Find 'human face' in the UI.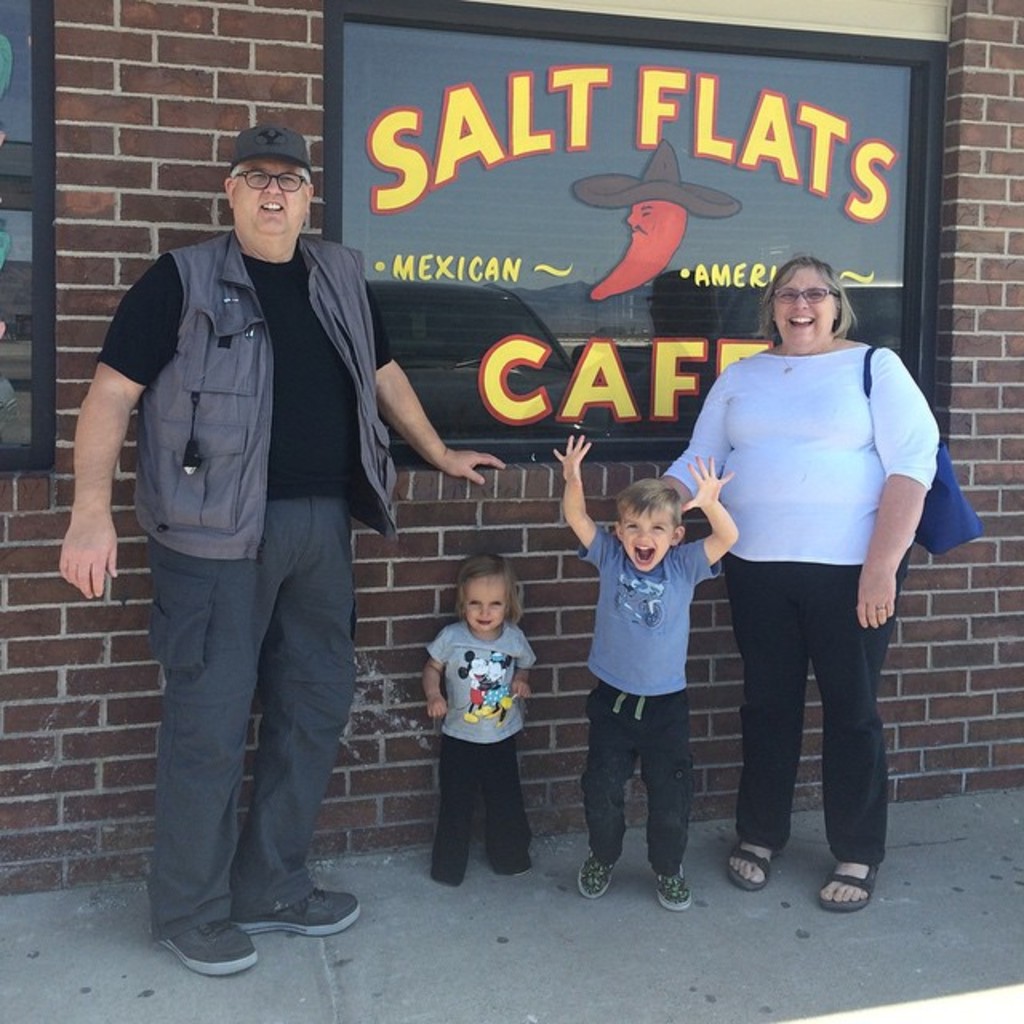
UI element at <region>773, 267, 840, 339</region>.
